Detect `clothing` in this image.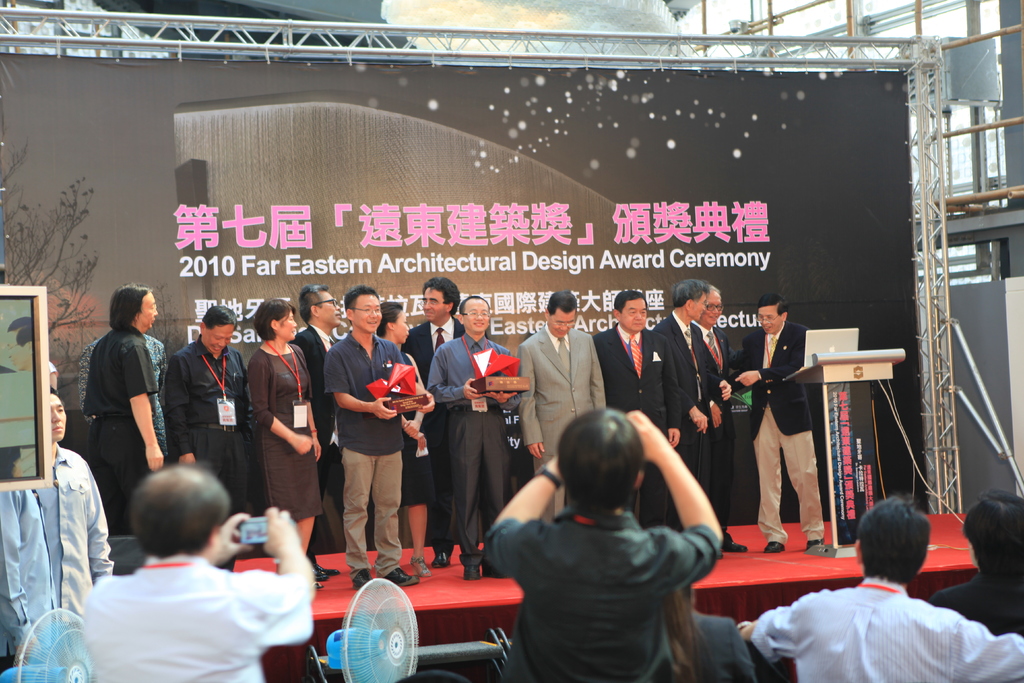
Detection: crop(310, 324, 412, 574).
